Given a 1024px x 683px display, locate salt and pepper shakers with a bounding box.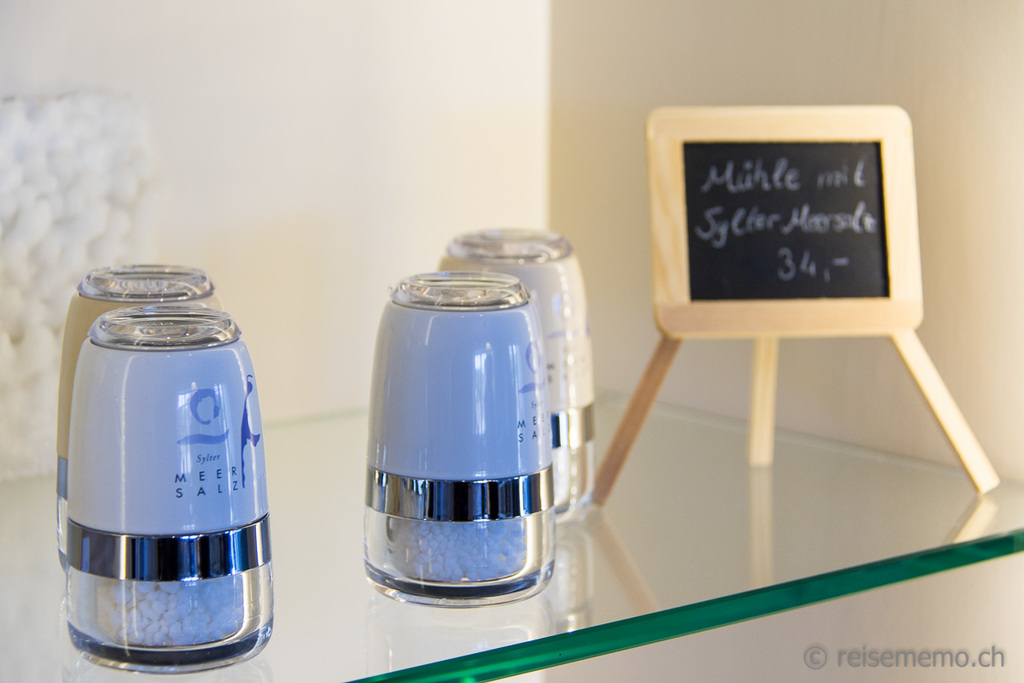
Located: (left=438, top=224, right=596, bottom=517).
